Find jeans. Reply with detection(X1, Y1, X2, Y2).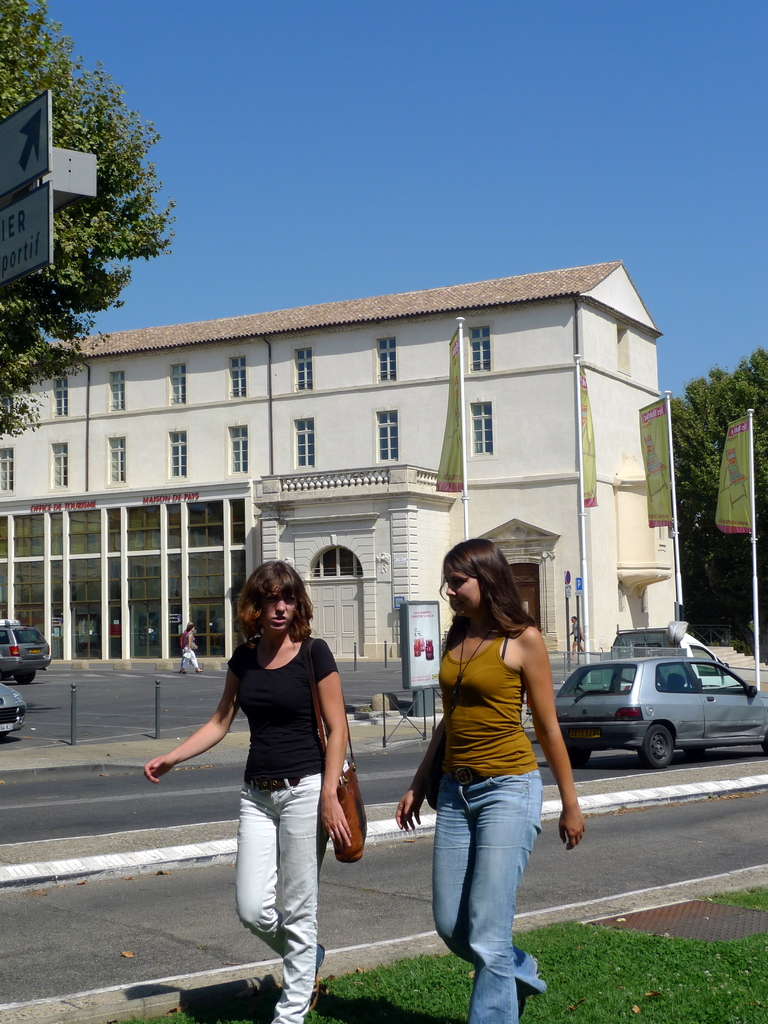
detection(237, 771, 342, 1023).
